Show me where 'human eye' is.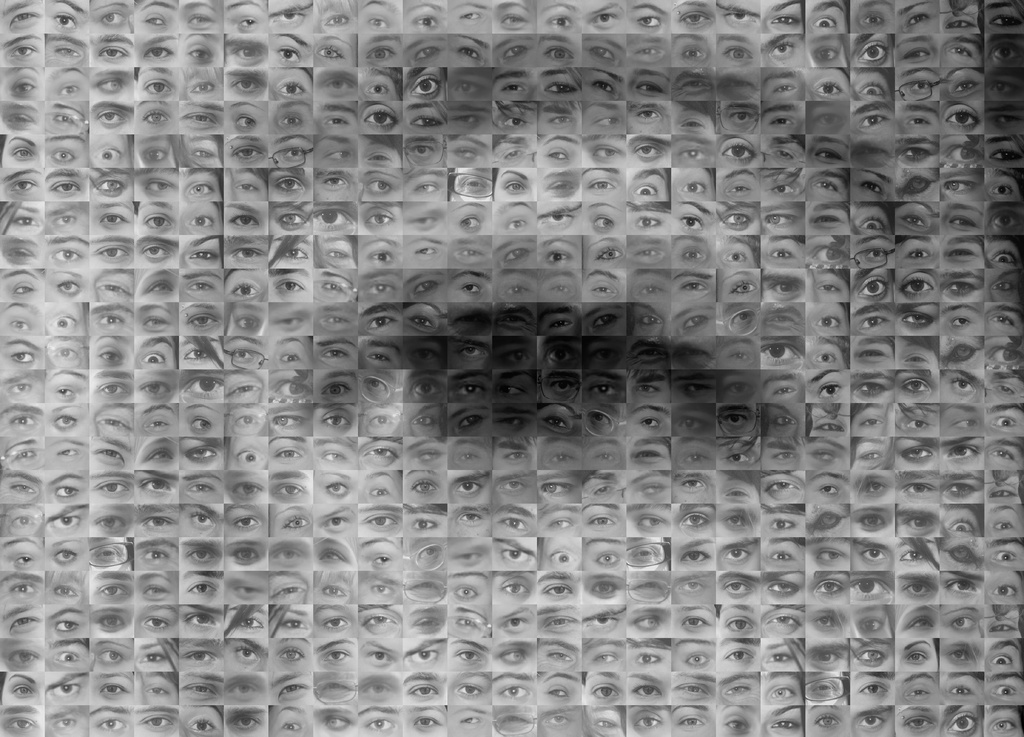
'human eye' is at bbox(726, 451, 752, 463).
